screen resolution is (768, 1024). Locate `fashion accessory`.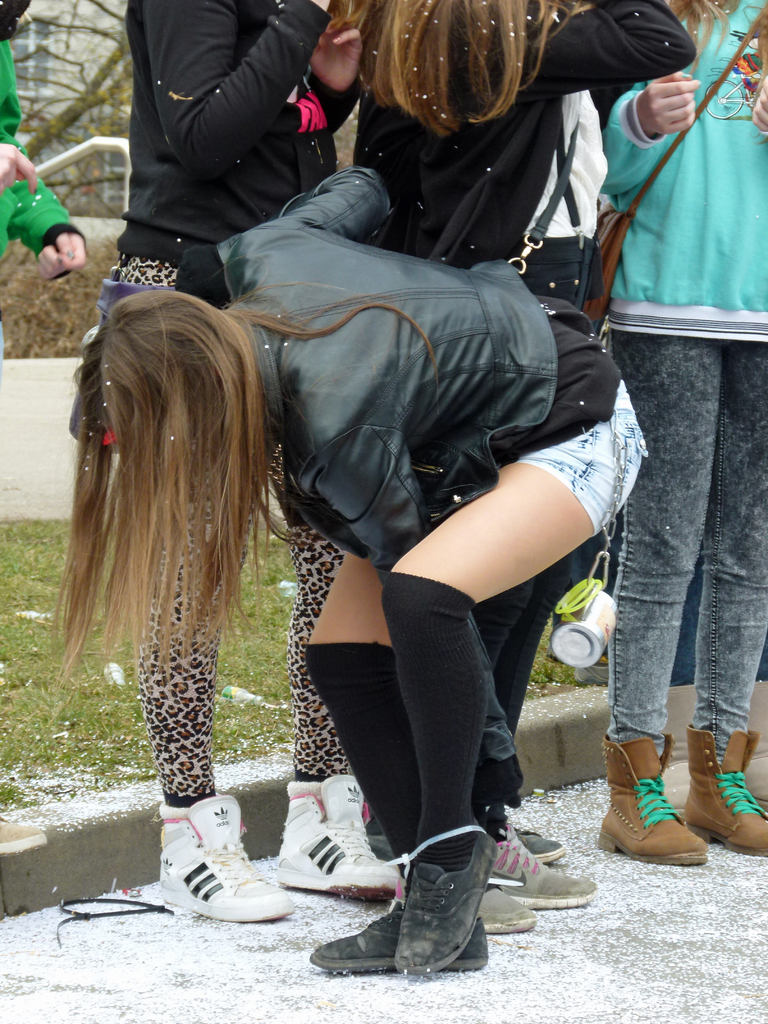
(310, 898, 488, 973).
